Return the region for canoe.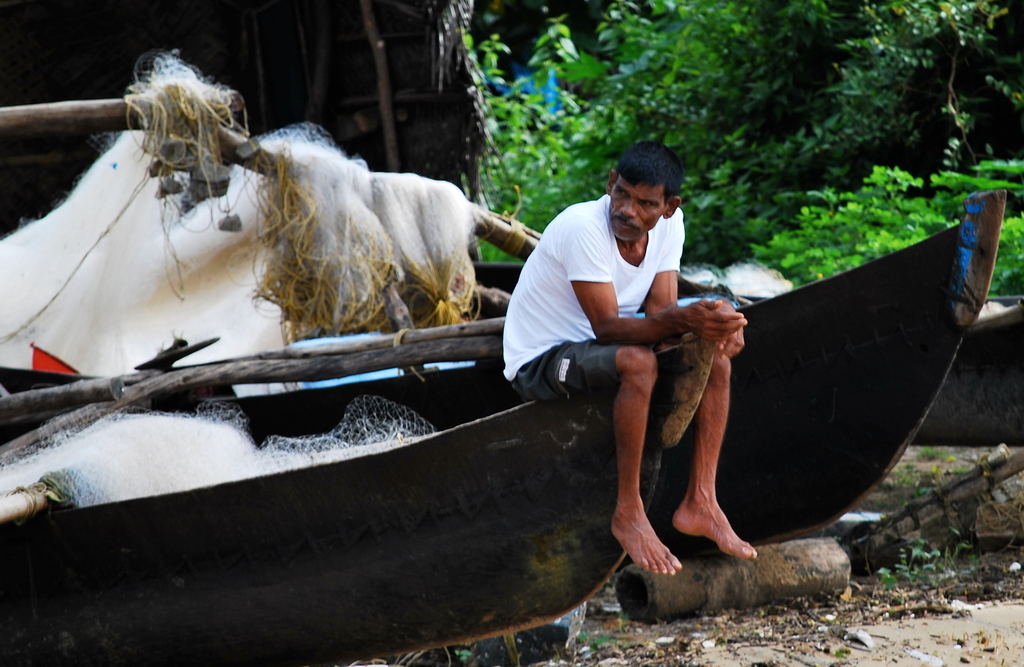
477,263,1023,452.
